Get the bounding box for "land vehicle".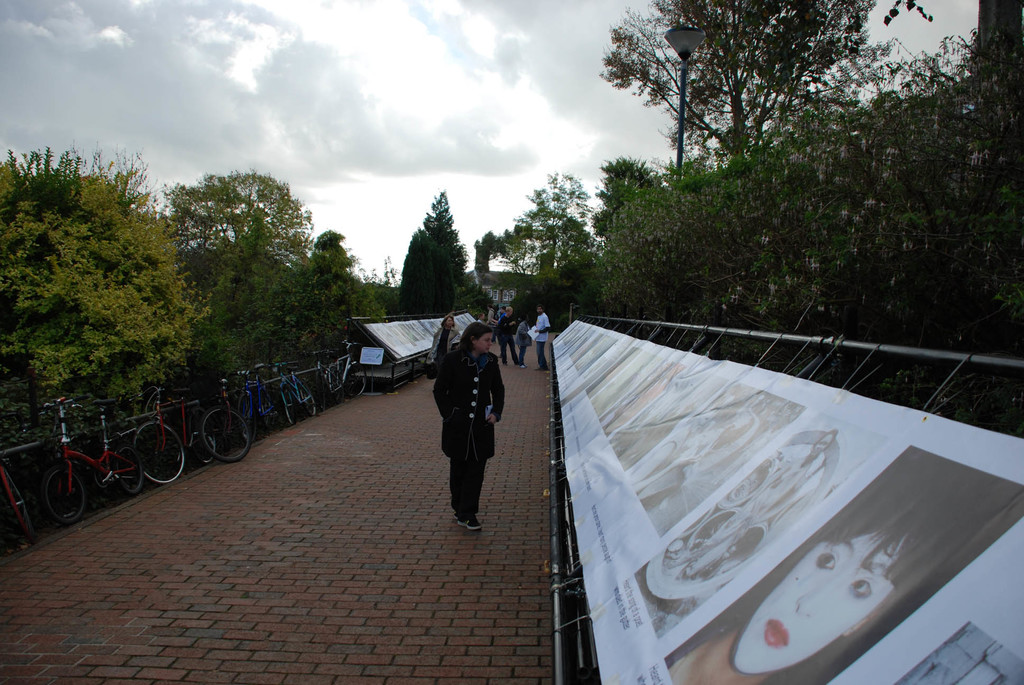
region(132, 387, 218, 484).
